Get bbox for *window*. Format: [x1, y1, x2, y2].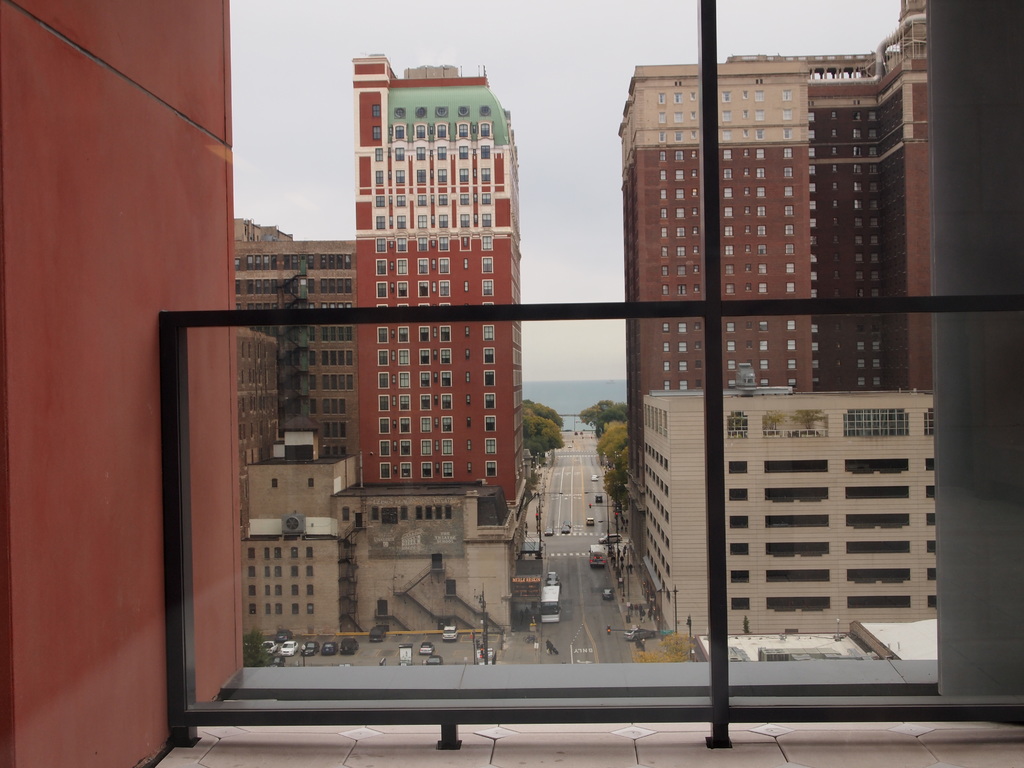
[726, 188, 734, 197].
